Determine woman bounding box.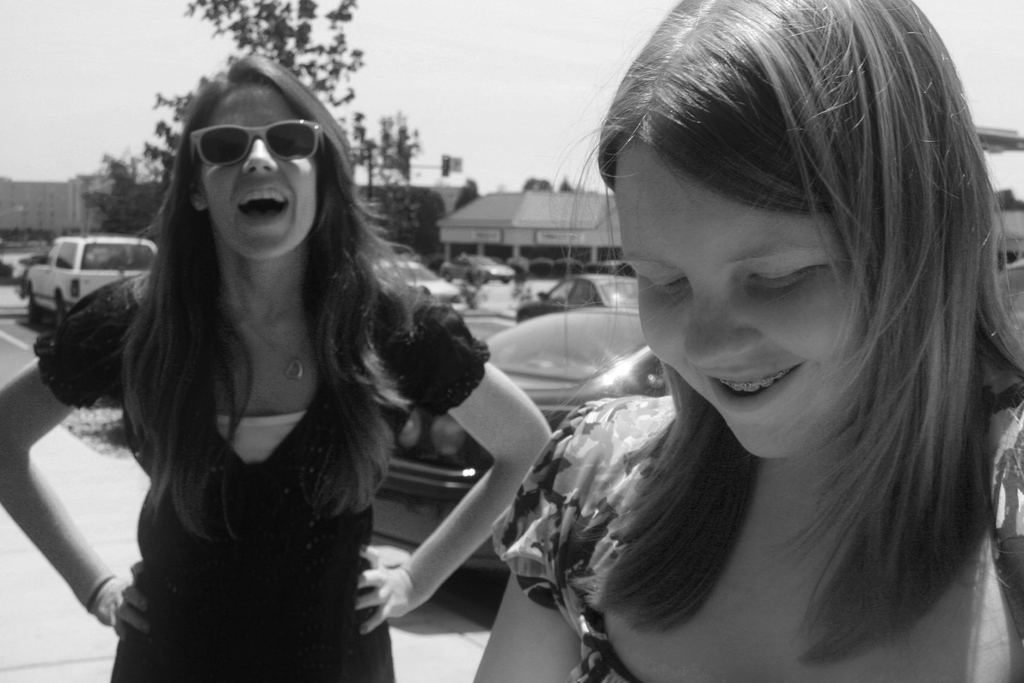
Determined: [44, 58, 499, 682].
